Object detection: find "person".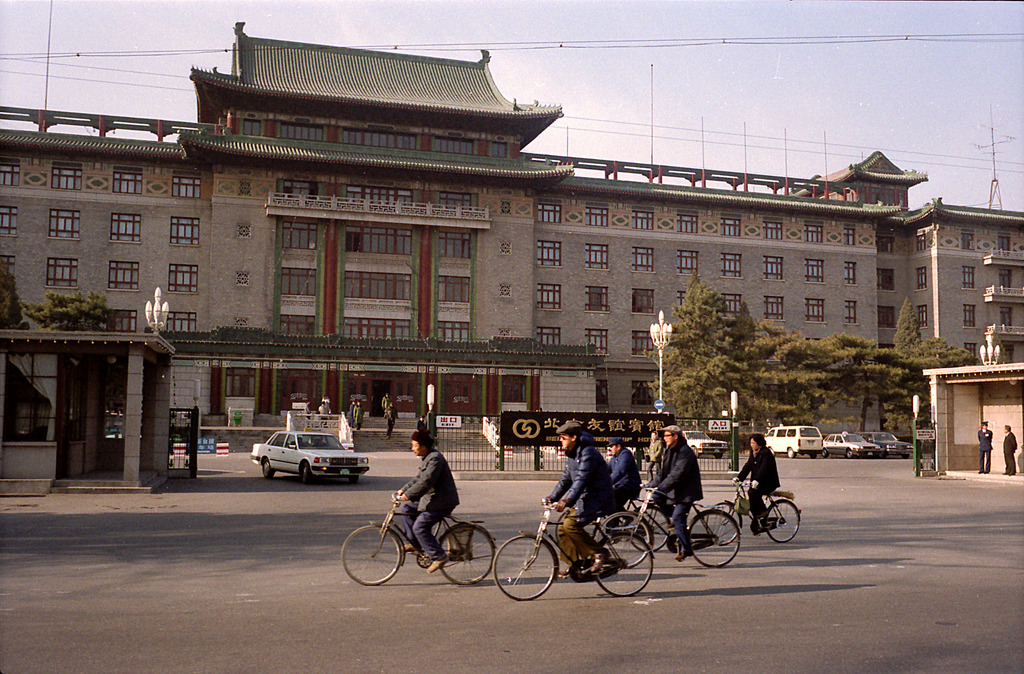
crop(1004, 423, 1016, 476).
